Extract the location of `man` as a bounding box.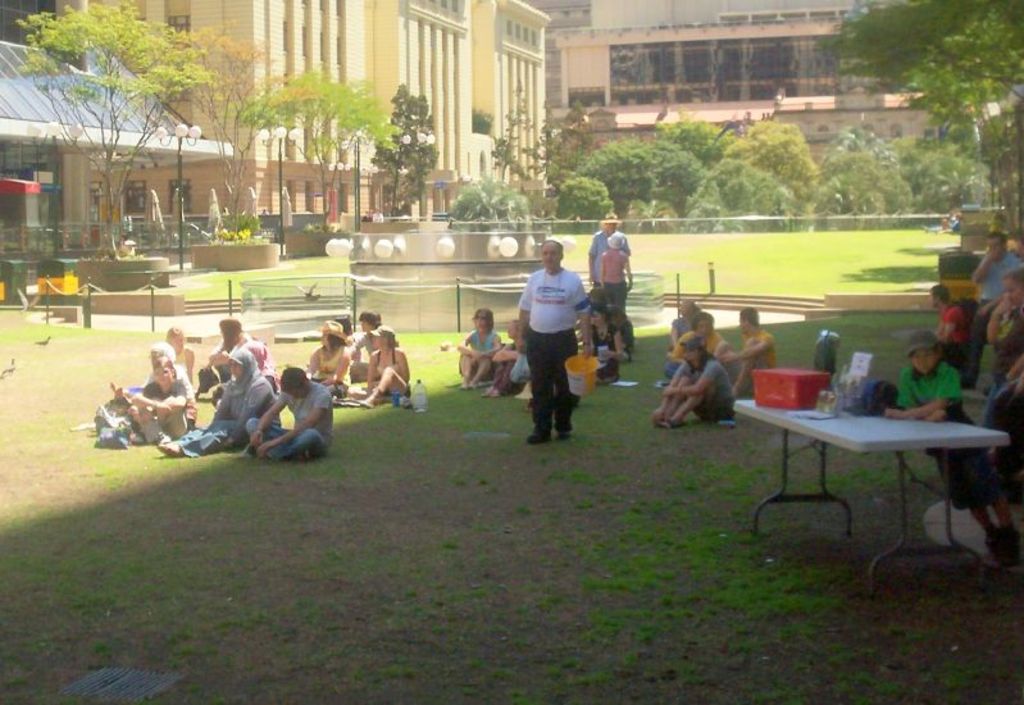
<box>669,309,725,373</box>.
